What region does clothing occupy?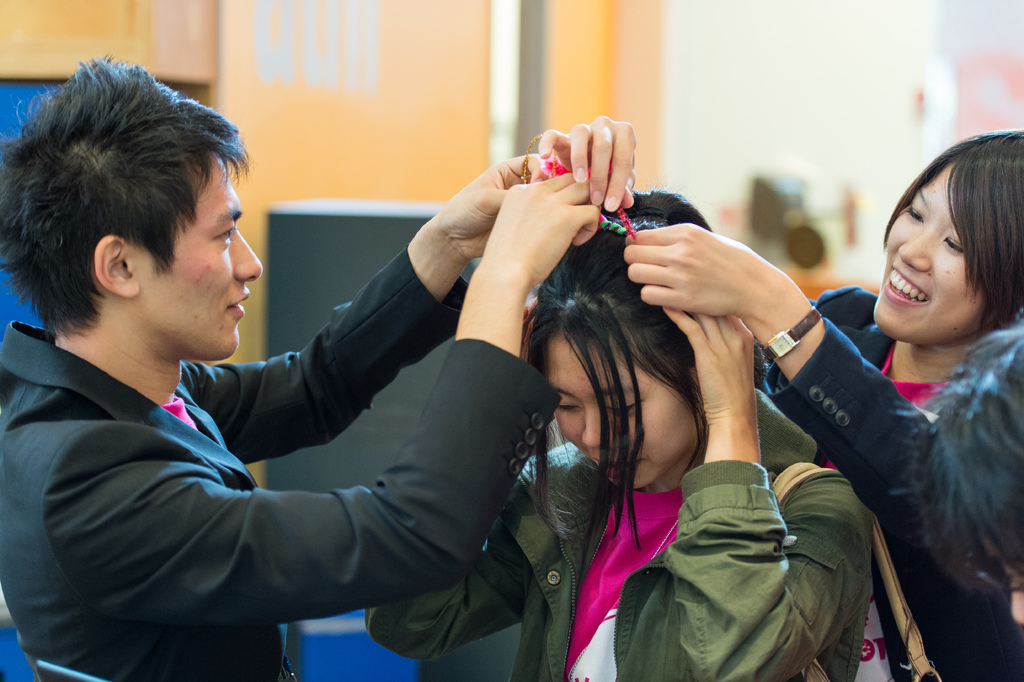
(left=17, top=254, right=534, bottom=668).
